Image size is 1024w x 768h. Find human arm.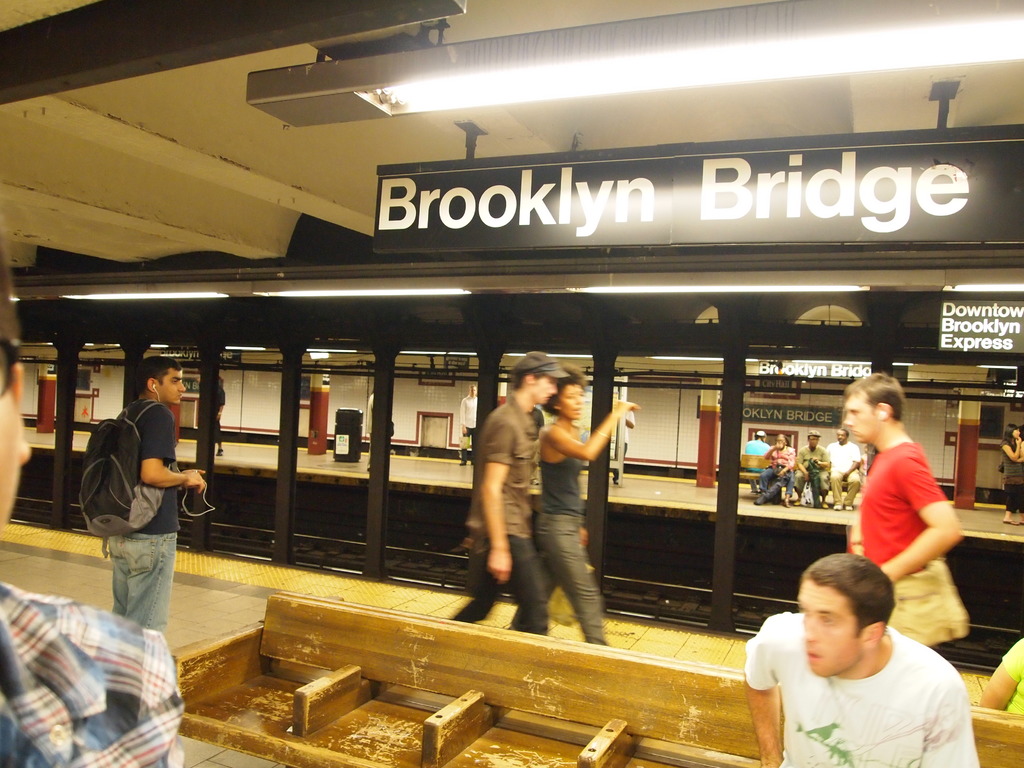
pyautogui.locateOnScreen(841, 439, 863, 483).
